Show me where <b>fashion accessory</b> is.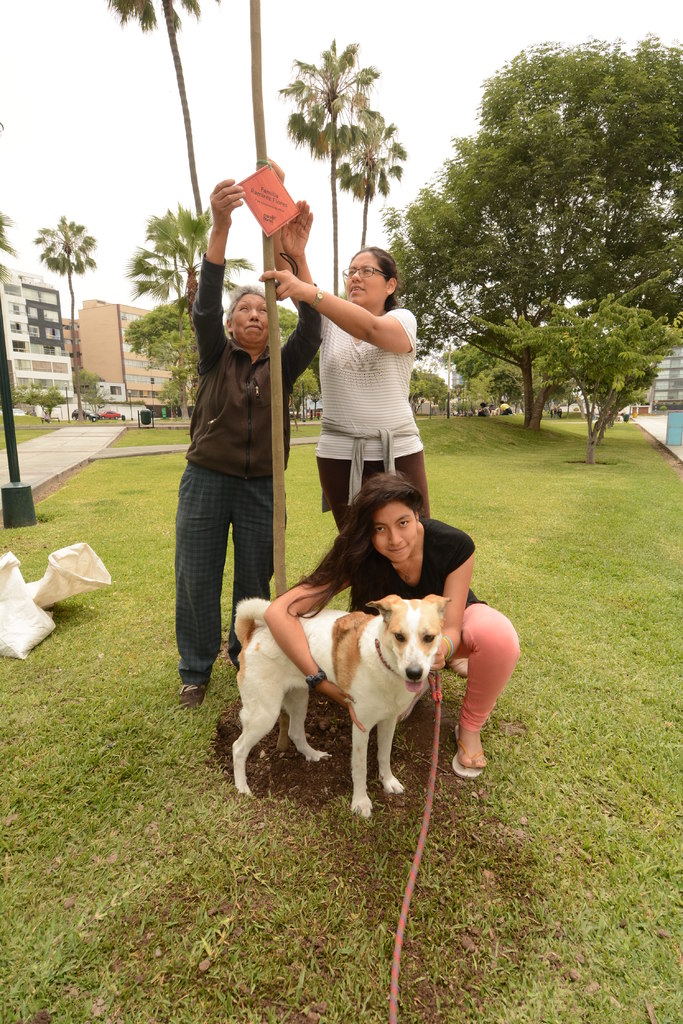
<b>fashion accessory</b> is at 397 542 418 580.
